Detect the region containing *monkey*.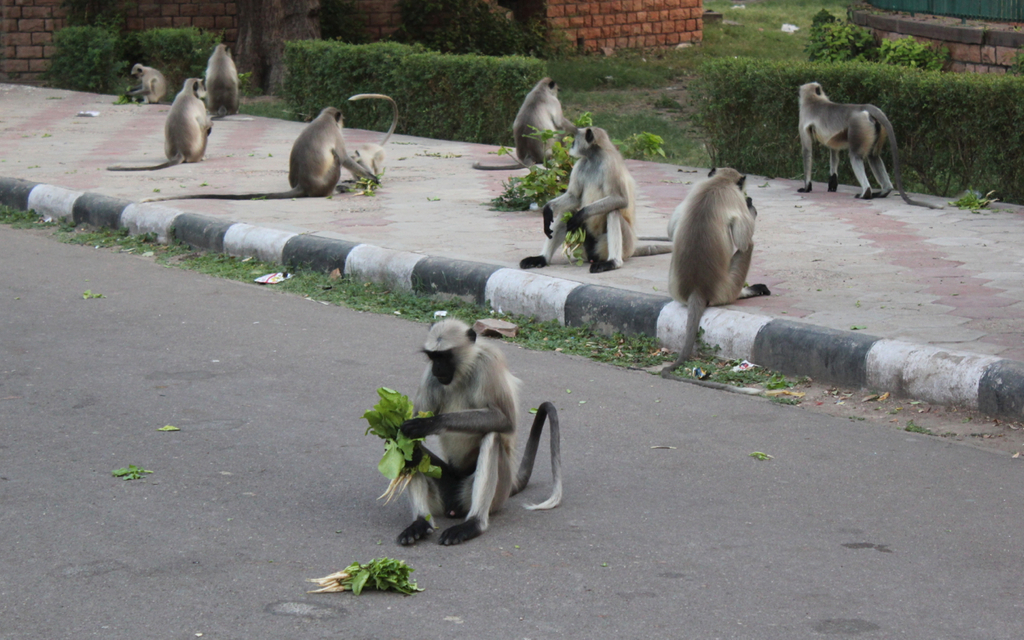
region(665, 167, 772, 402).
